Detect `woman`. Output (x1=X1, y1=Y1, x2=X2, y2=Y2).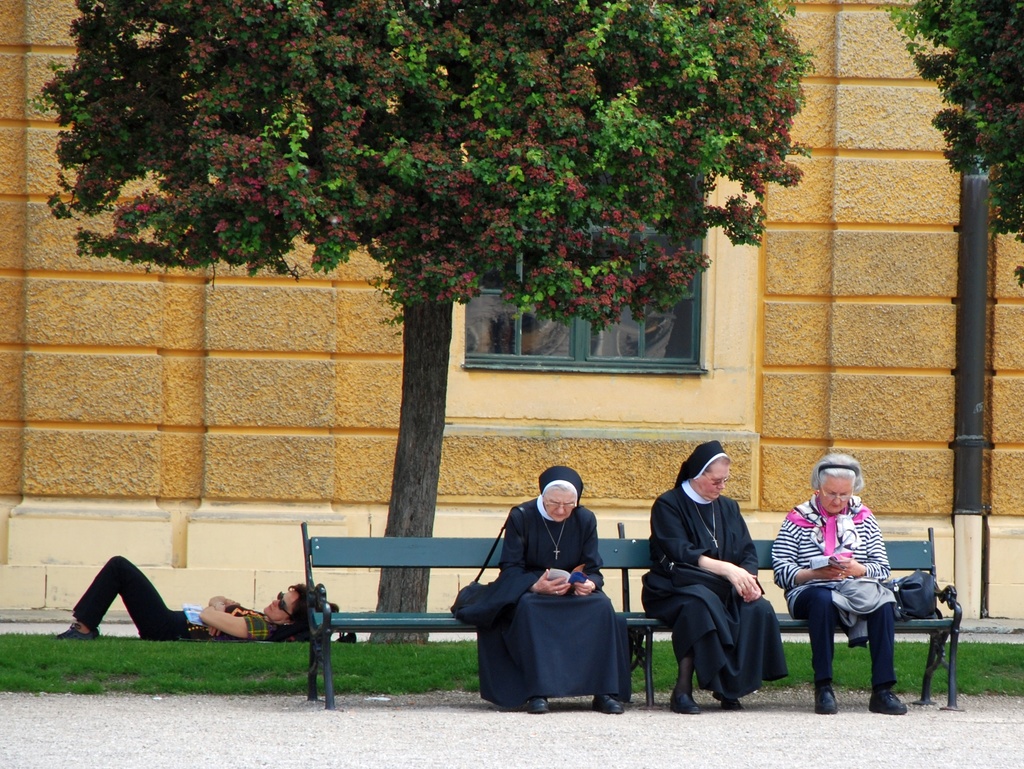
(x1=658, y1=444, x2=778, y2=731).
